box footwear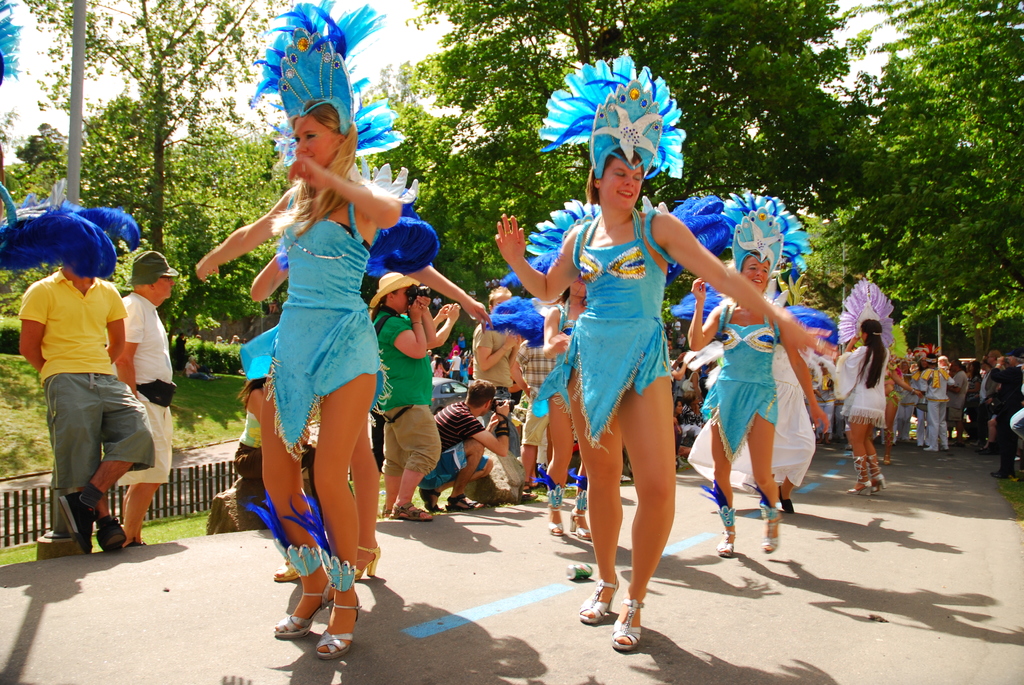
(380,508,391,520)
